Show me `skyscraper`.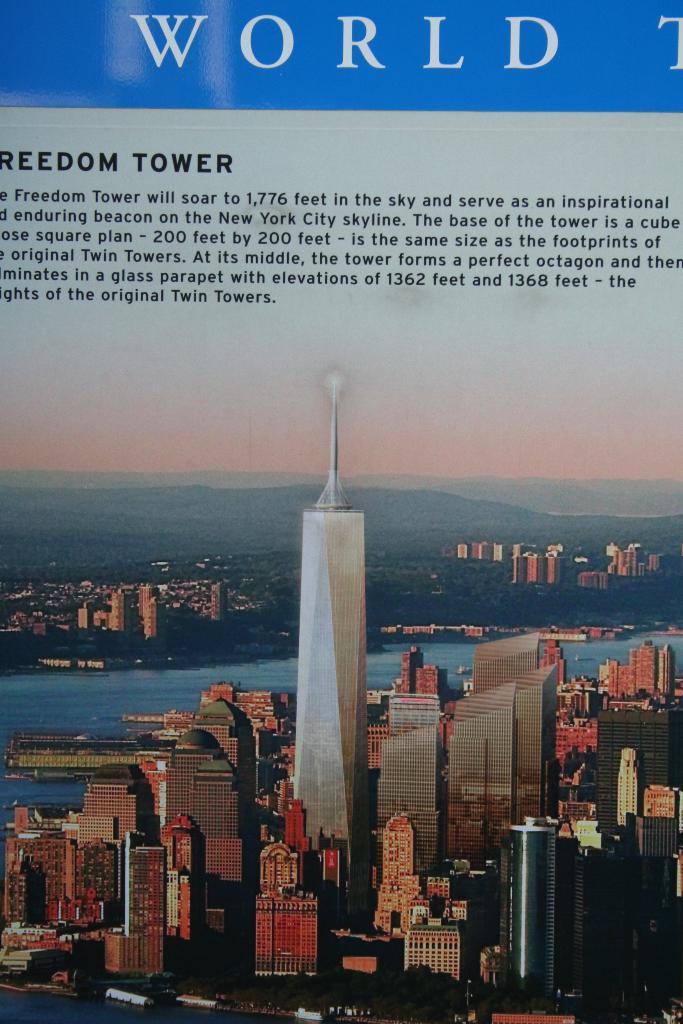
`skyscraper` is here: Rect(189, 698, 259, 892).
